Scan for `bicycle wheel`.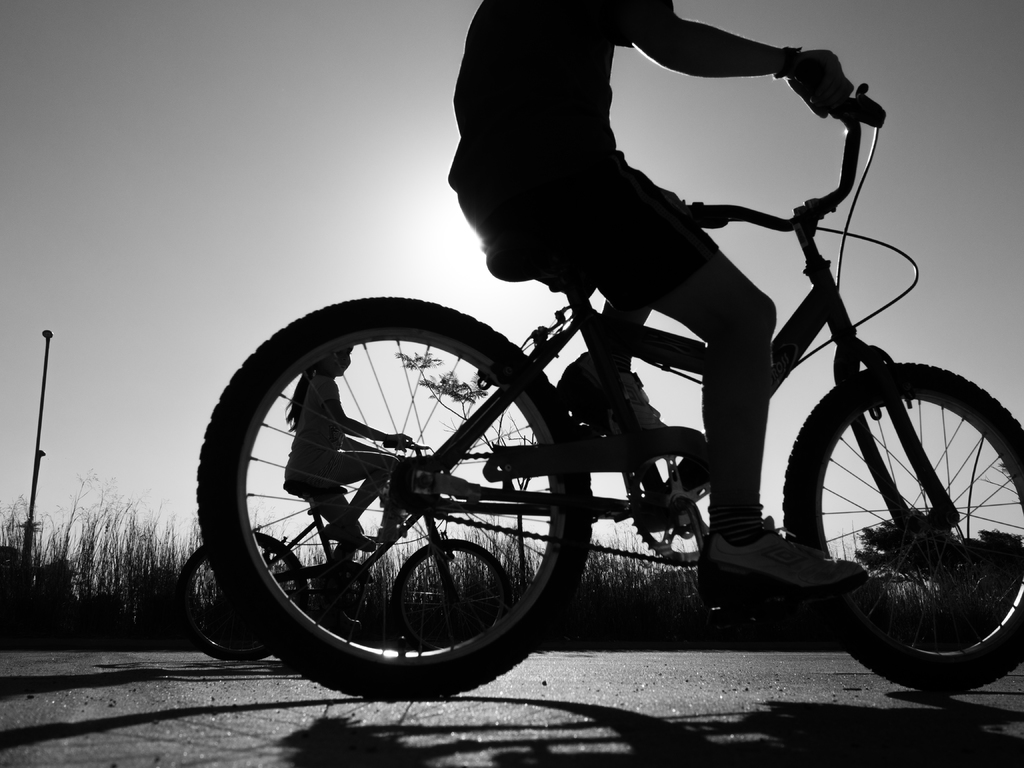
Scan result: [179,531,308,659].
